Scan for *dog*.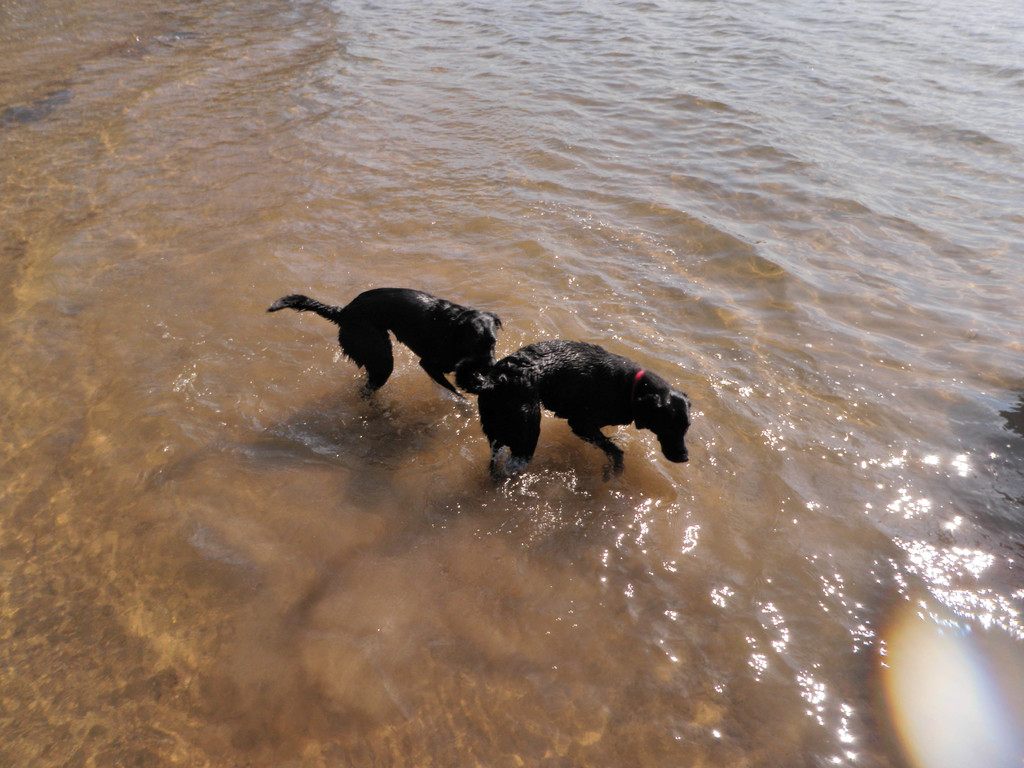
Scan result: Rect(264, 288, 504, 397).
